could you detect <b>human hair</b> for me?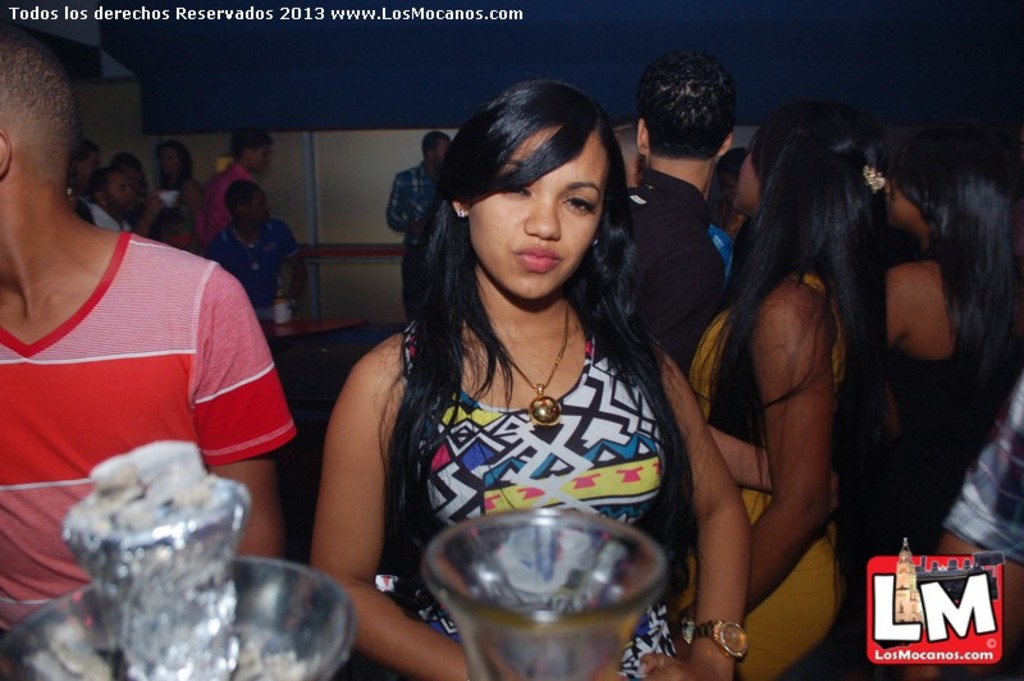
Detection result: x1=157 y1=137 x2=195 y2=182.
